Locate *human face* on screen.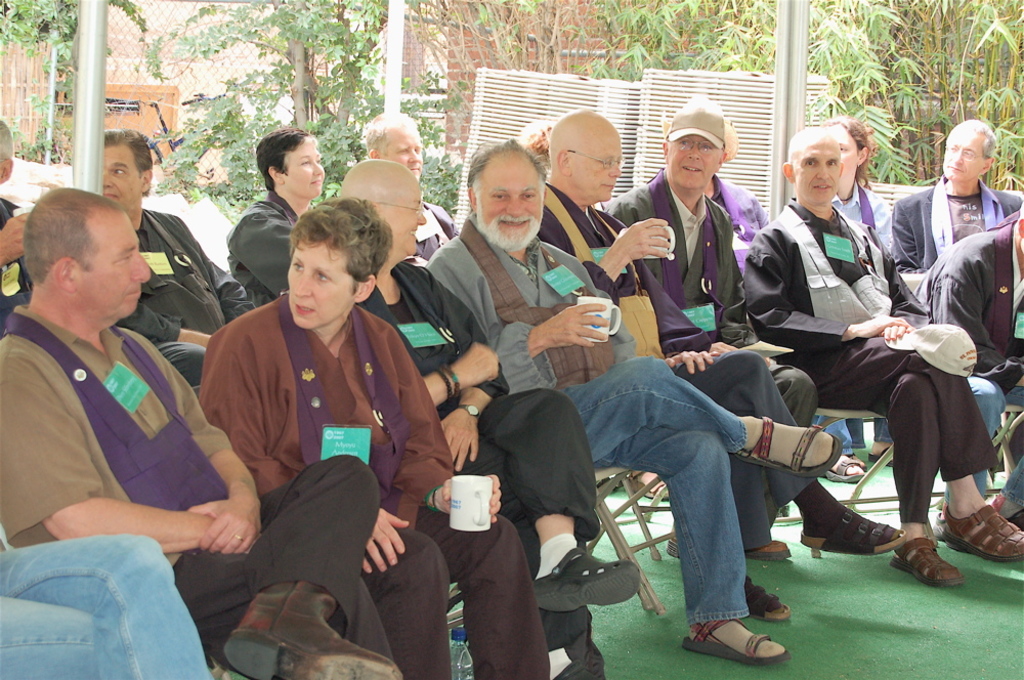
On screen at 99, 145, 142, 211.
